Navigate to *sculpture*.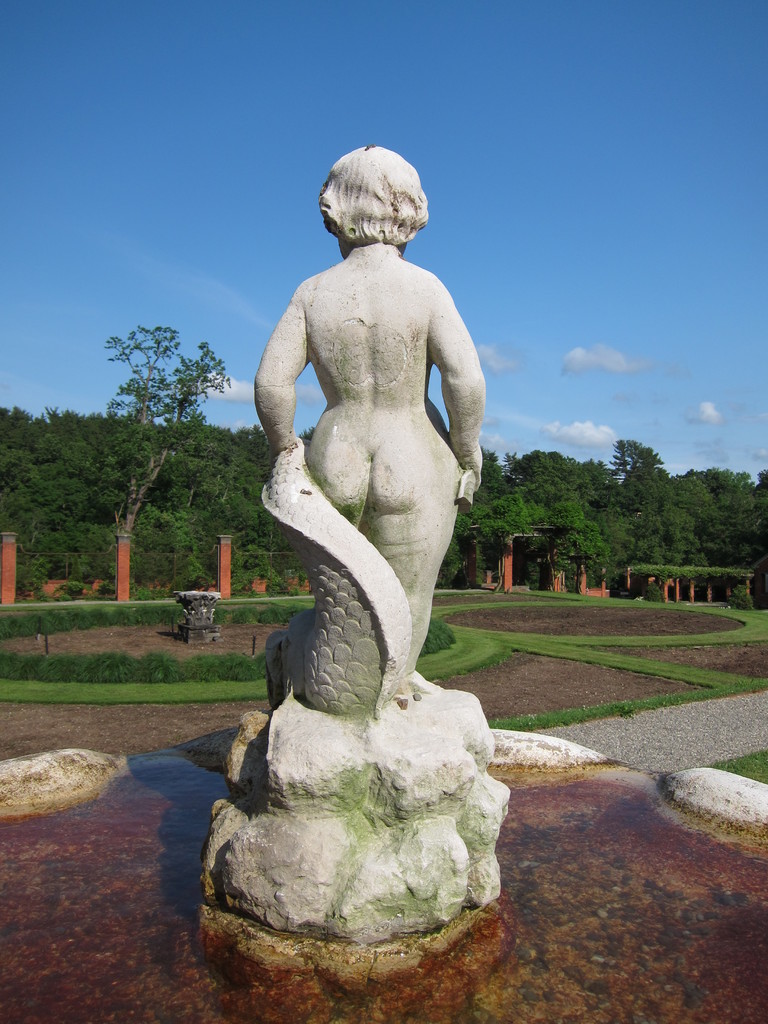
Navigation target: crop(200, 138, 516, 928).
